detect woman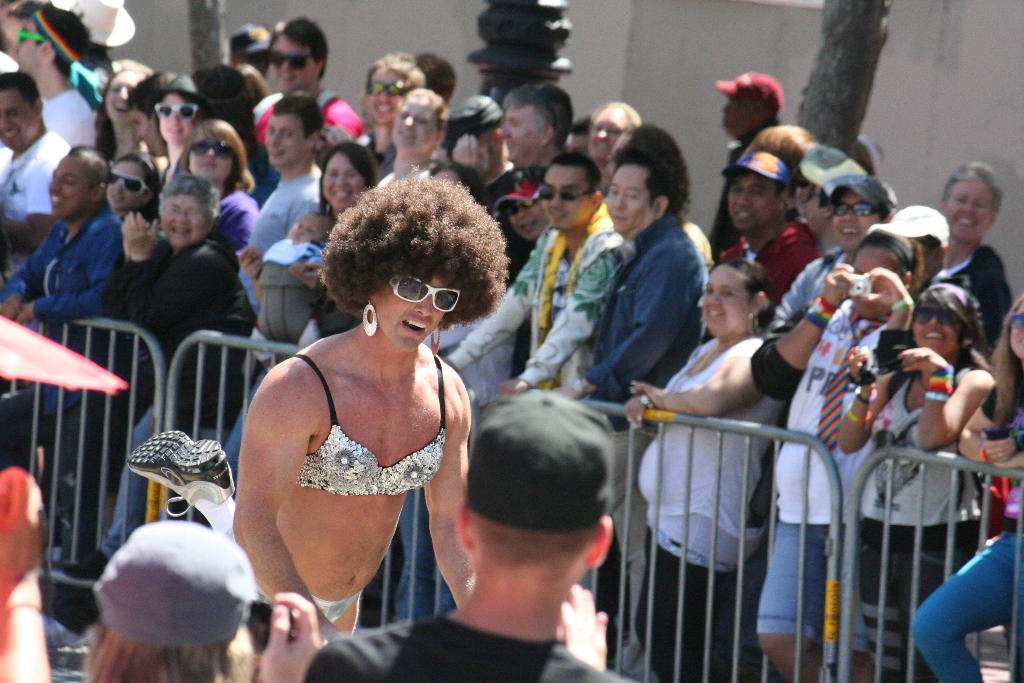
select_region(579, 247, 790, 682)
